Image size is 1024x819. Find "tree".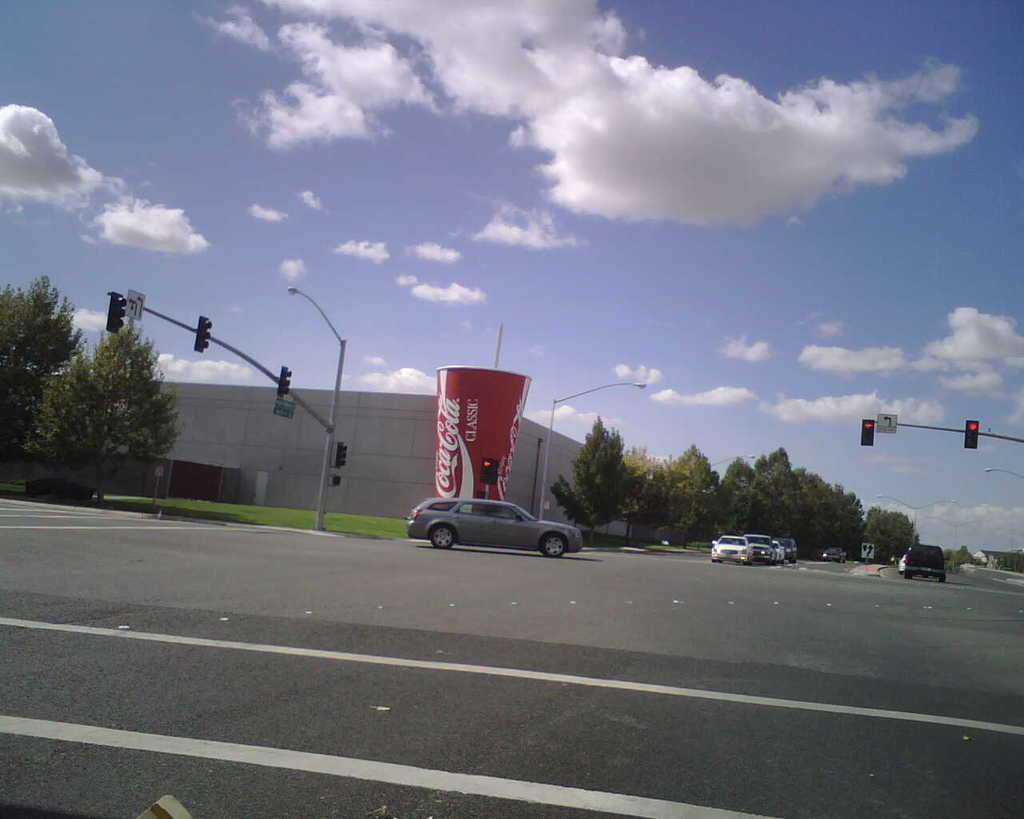
left=548, top=412, right=641, bottom=545.
